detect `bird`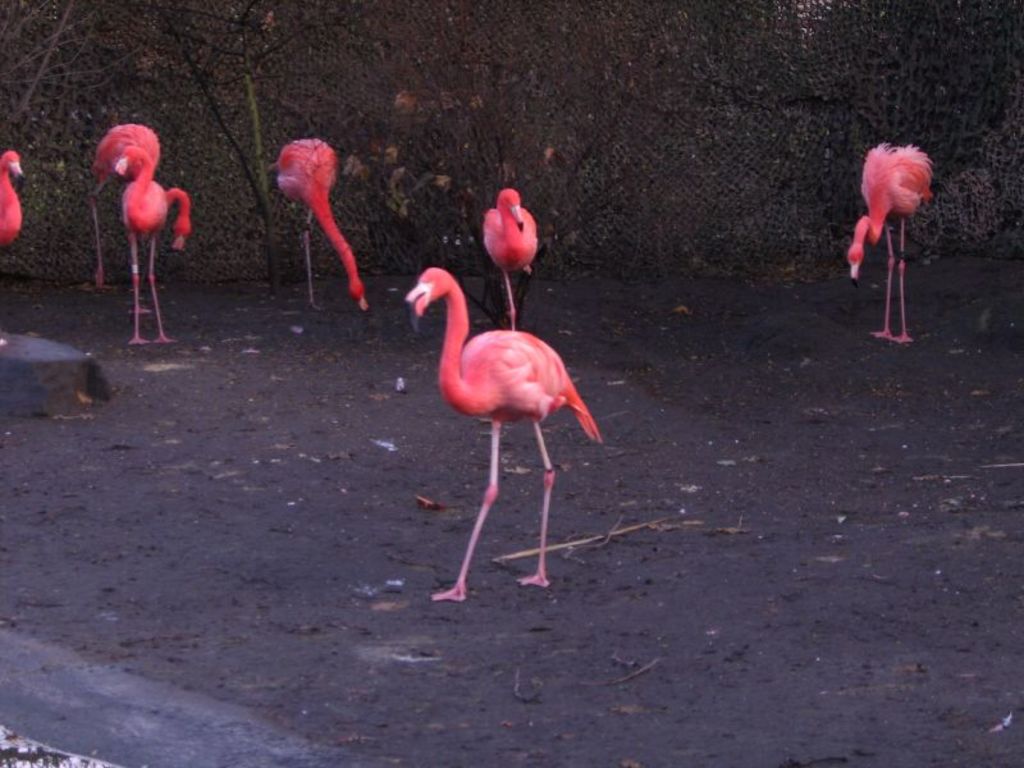
select_region(83, 118, 196, 343)
